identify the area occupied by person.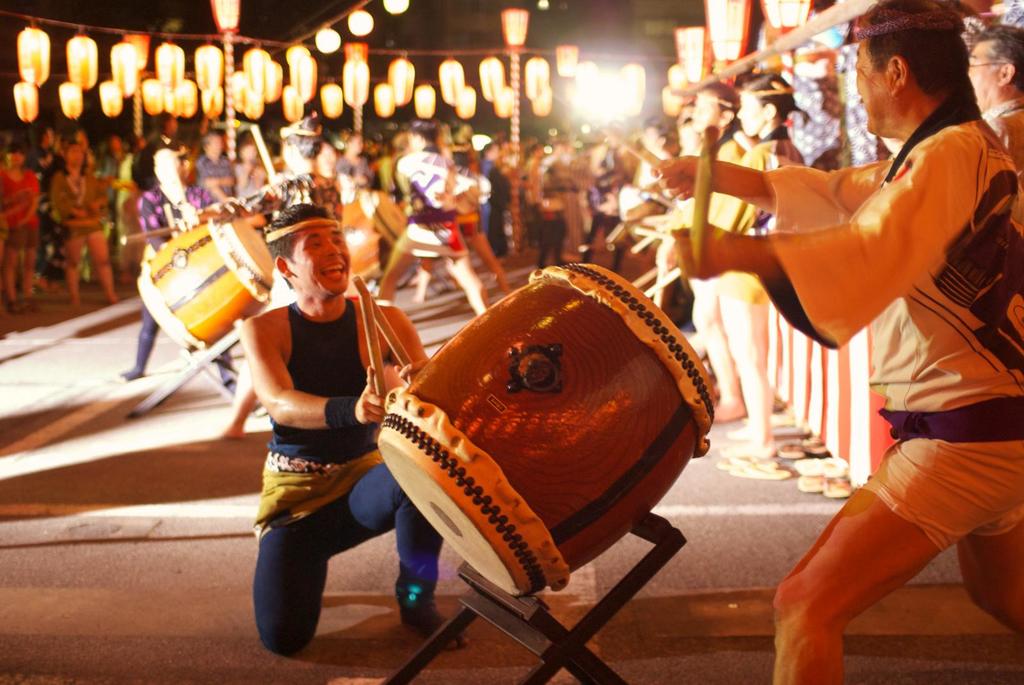
Area: <box>246,201,470,665</box>.
